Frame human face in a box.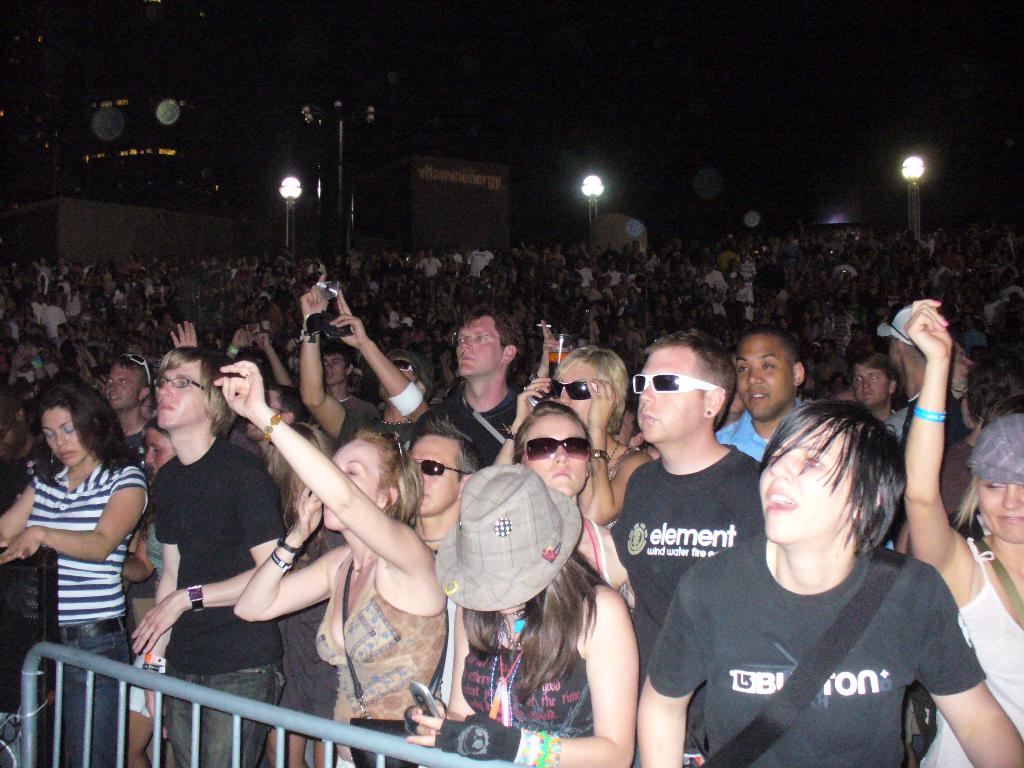
region(552, 357, 600, 430).
